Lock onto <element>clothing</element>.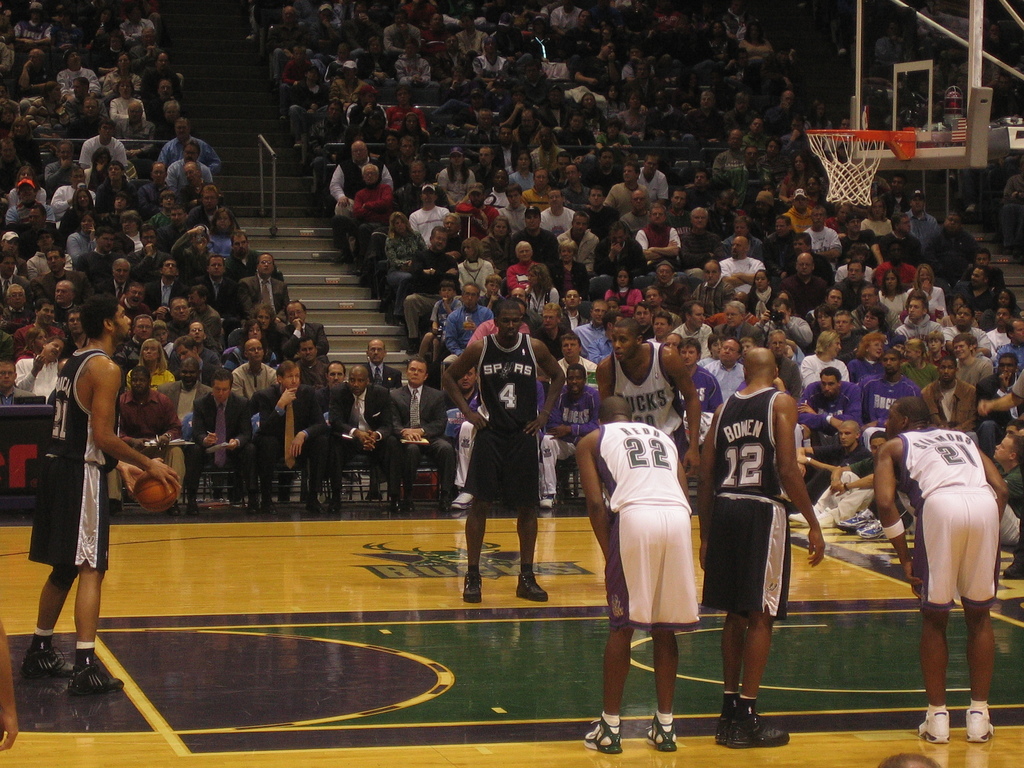
Locked: 504:264:531:290.
